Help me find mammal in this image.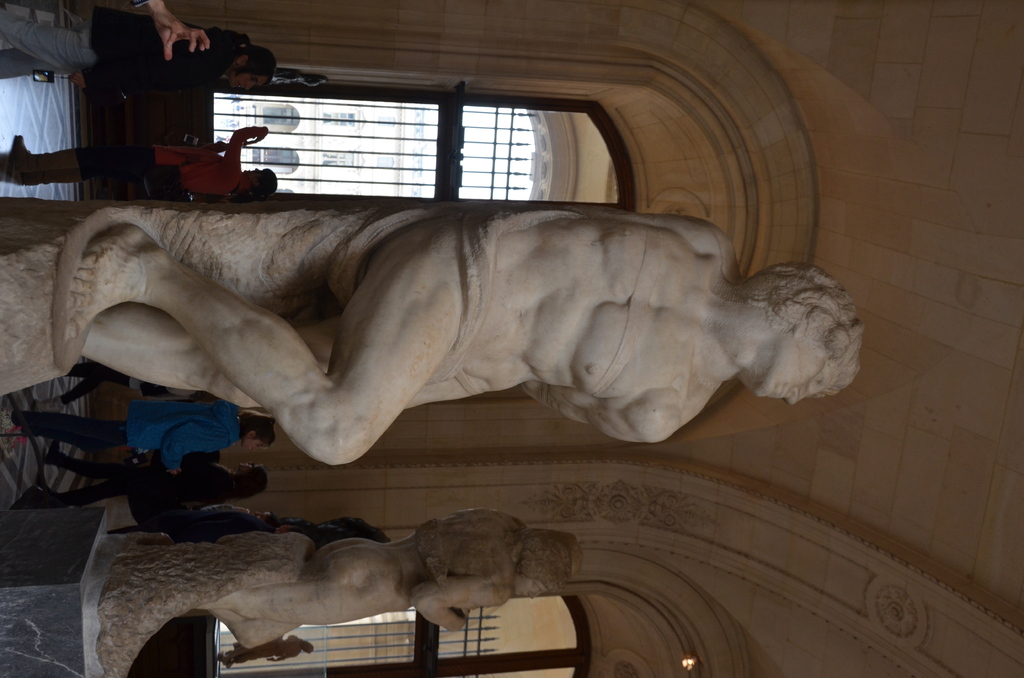
Found it: [27,462,266,528].
